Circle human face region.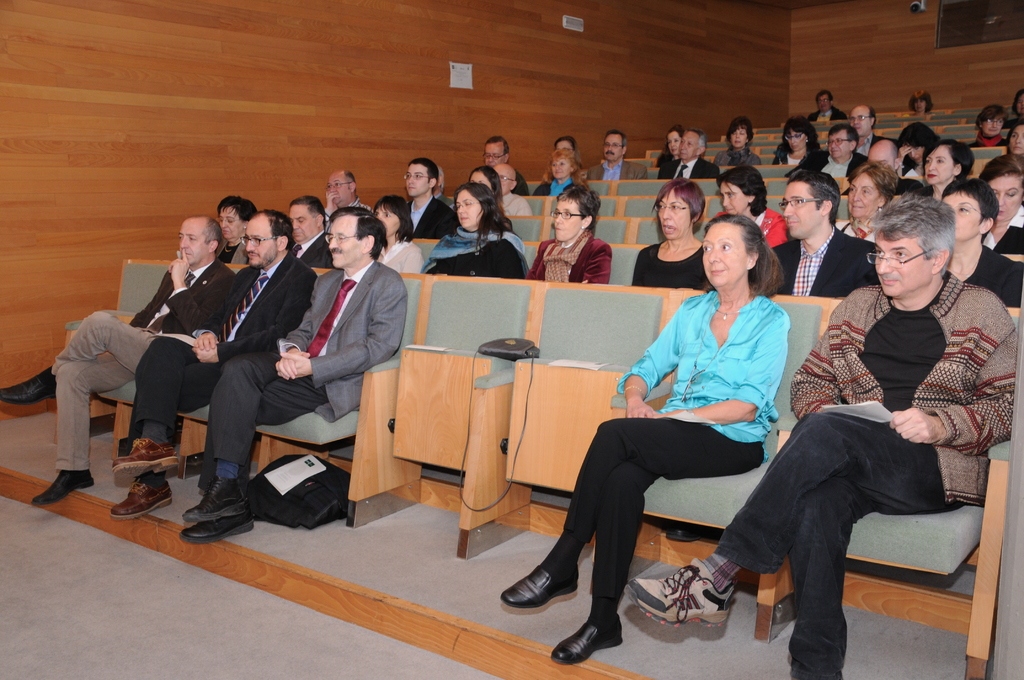
Region: rect(215, 202, 245, 244).
